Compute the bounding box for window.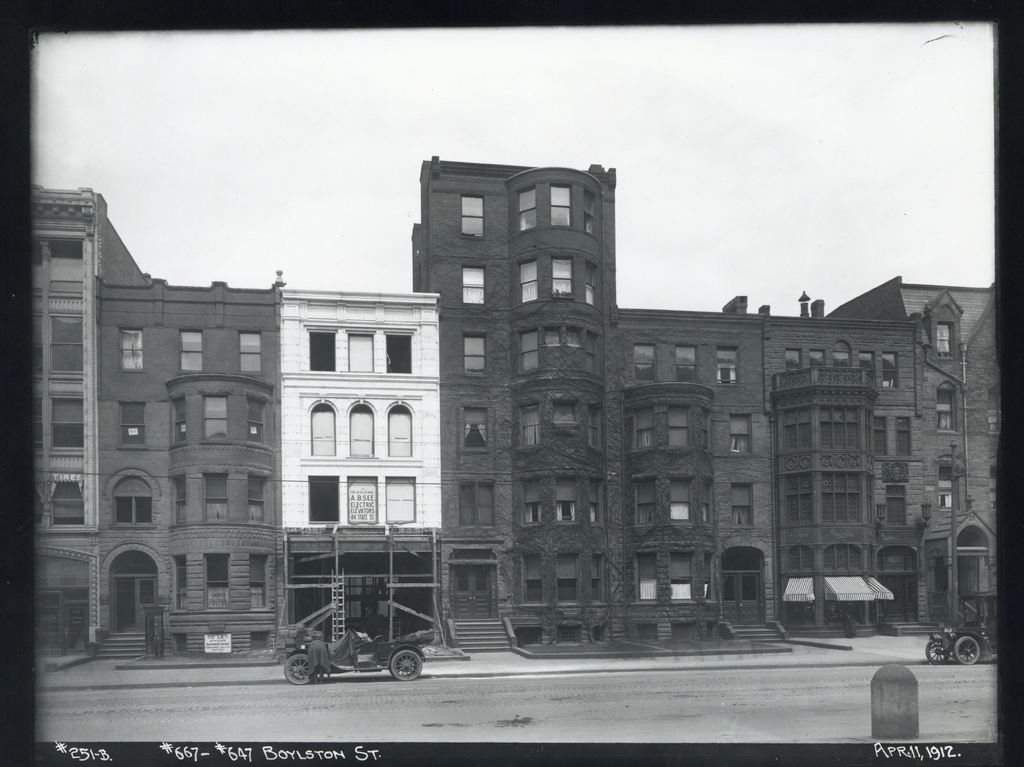
<bbox>726, 412, 751, 455</bbox>.
